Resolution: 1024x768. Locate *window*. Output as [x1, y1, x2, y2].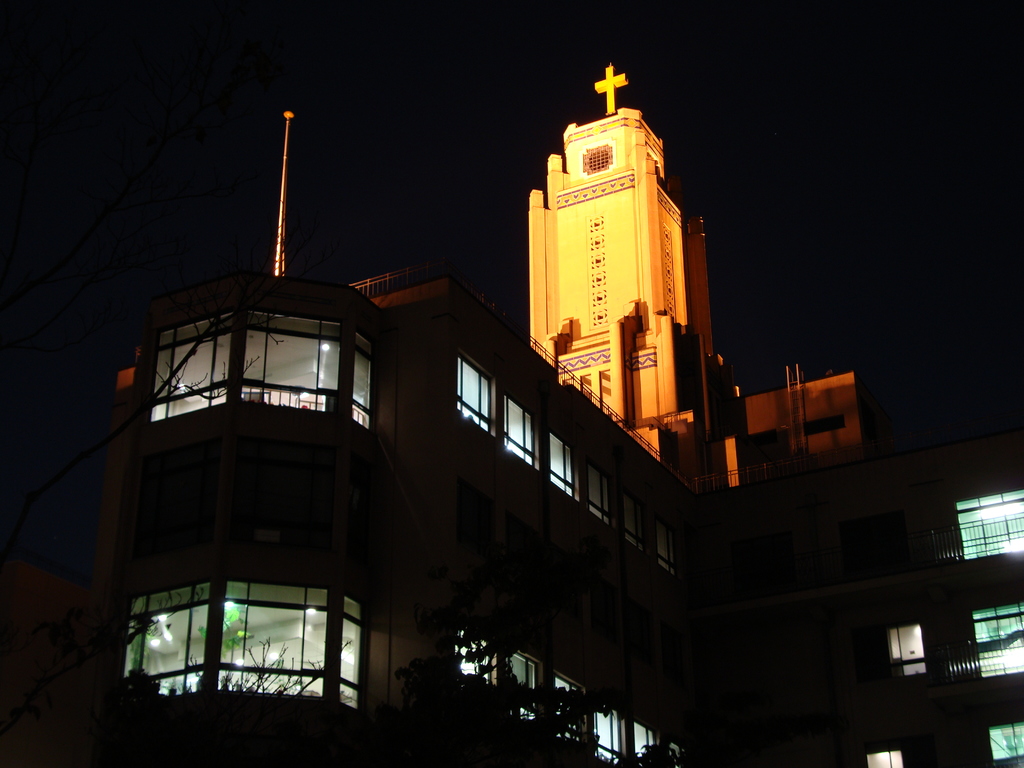
[549, 433, 578, 503].
